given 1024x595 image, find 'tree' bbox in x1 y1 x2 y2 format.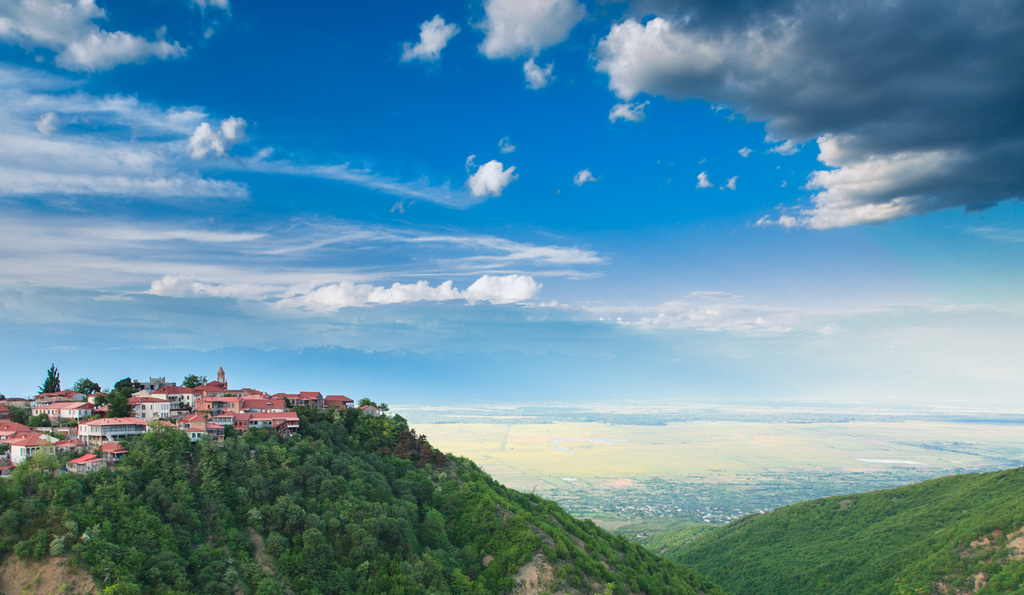
31 411 57 430.
